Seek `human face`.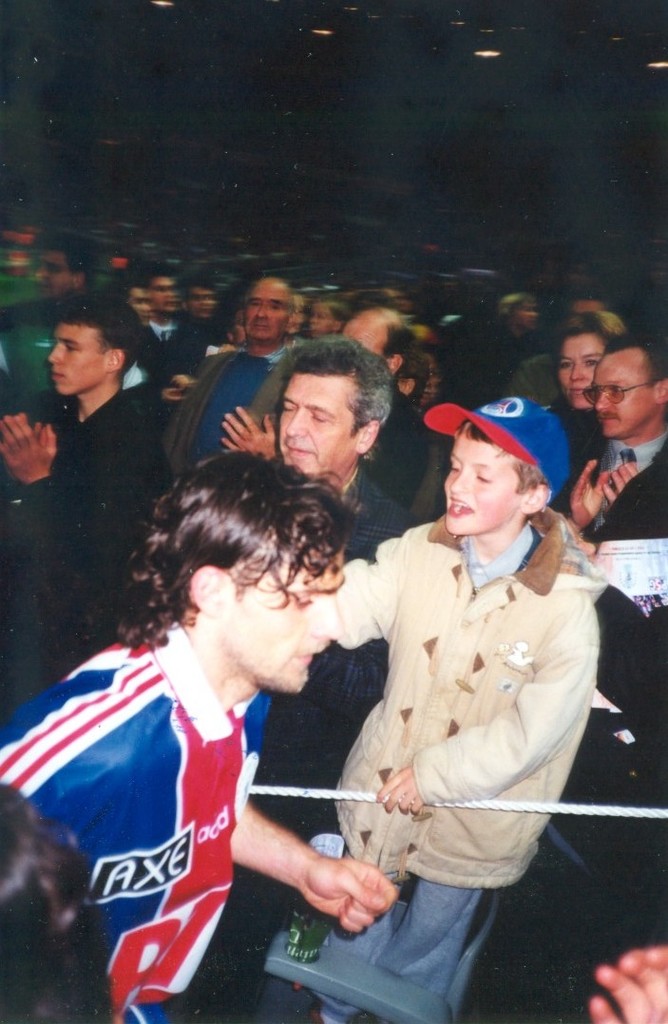
locate(594, 347, 659, 444).
